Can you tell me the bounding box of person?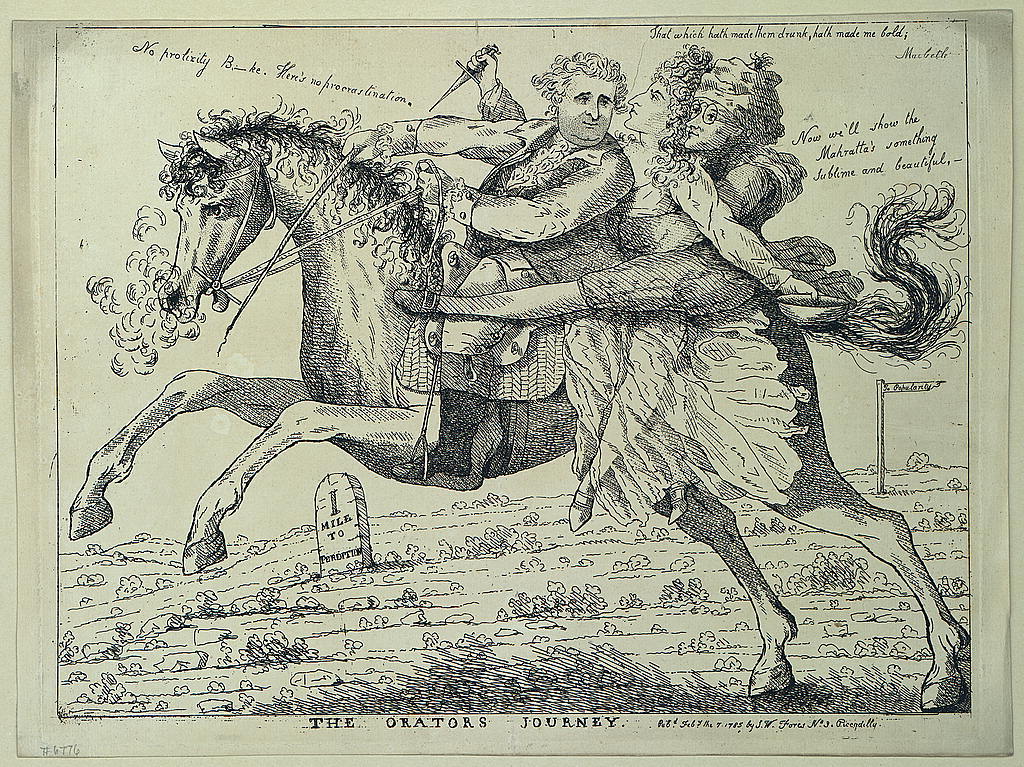
x1=349 y1=46 x2=634 y2=293.
